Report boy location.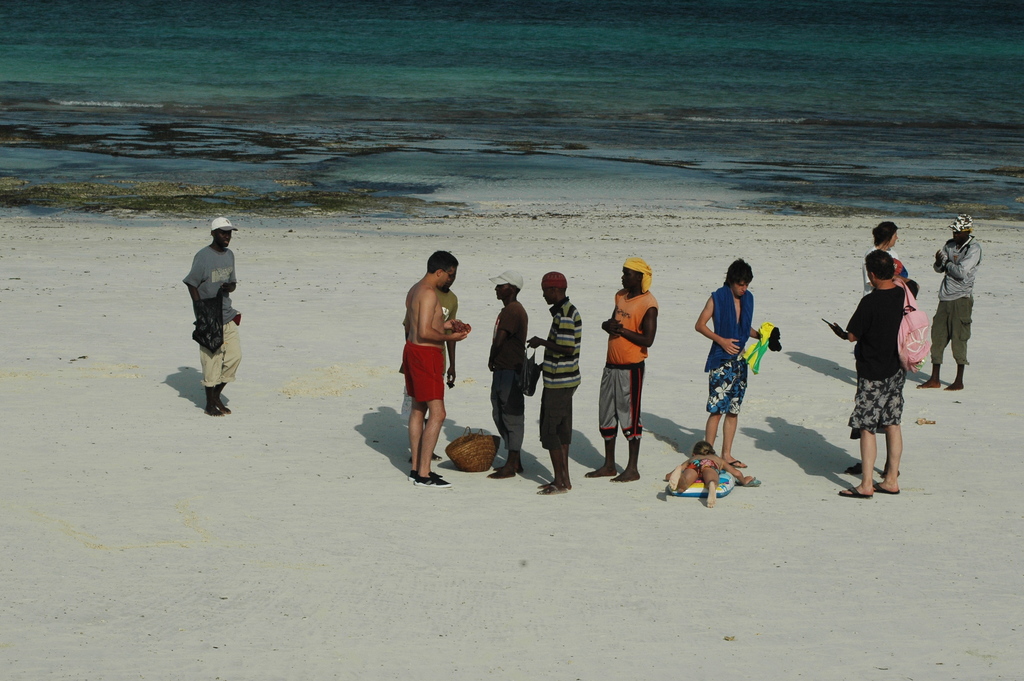
Report: x1=692 y1=258 x2=764 y2=477.
